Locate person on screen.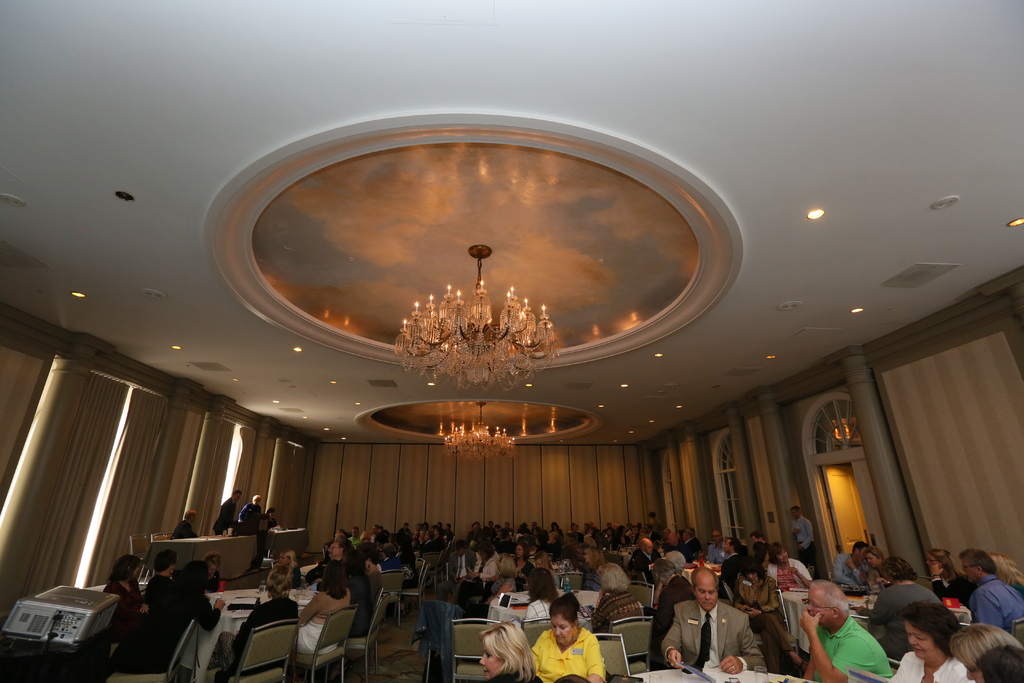
On screen at (left=868, top=552, right=941, bottom=662).
